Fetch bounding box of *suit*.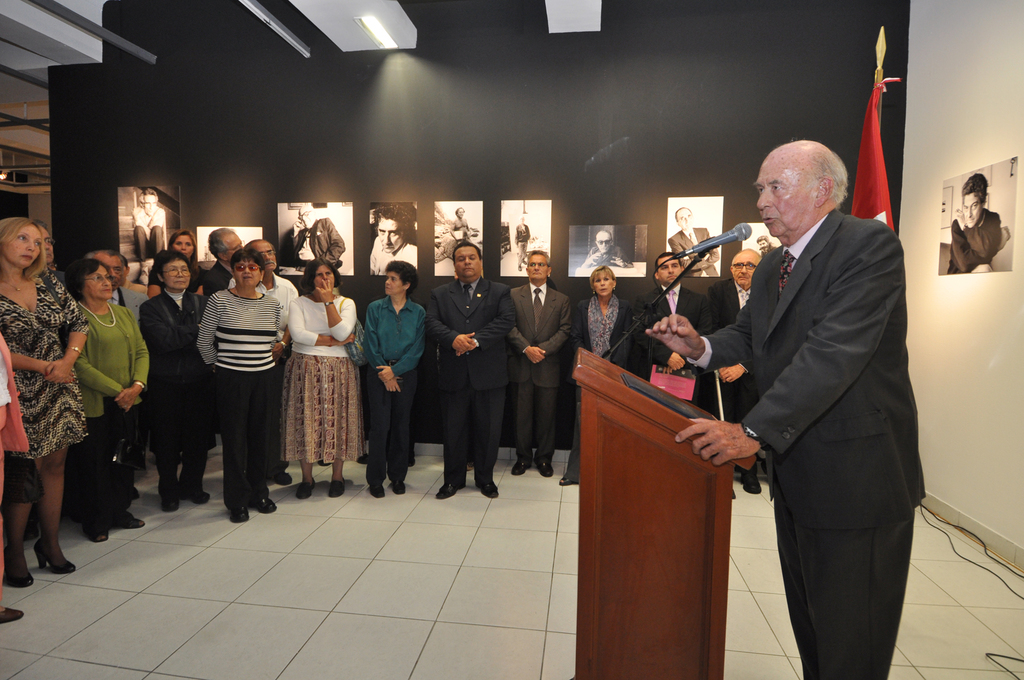
Bbox: bbox=(283, 220, 348, 270).
